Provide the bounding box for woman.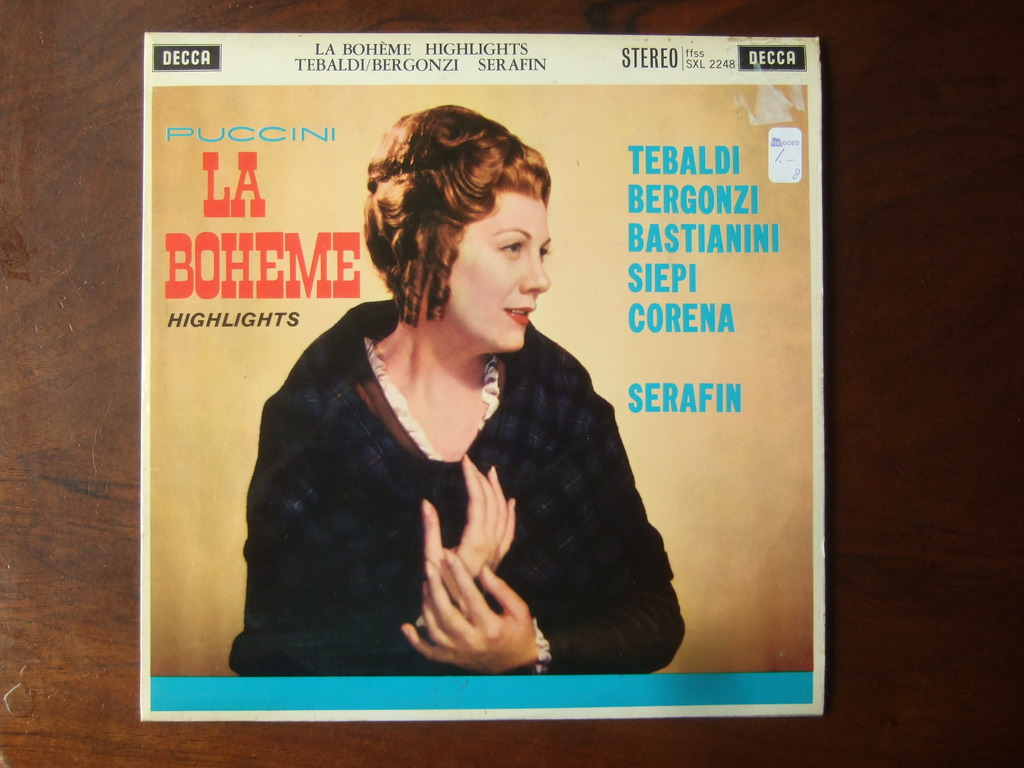
select_region(227, 105, 687, 676).
